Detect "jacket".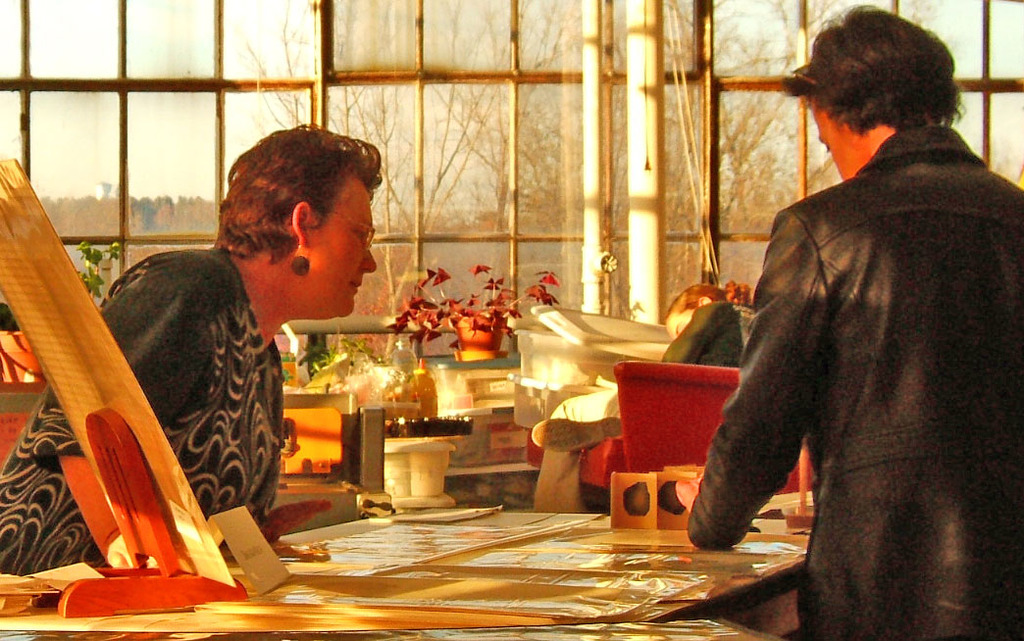
Detected at l=689, t=122, r=1023, b=640.
